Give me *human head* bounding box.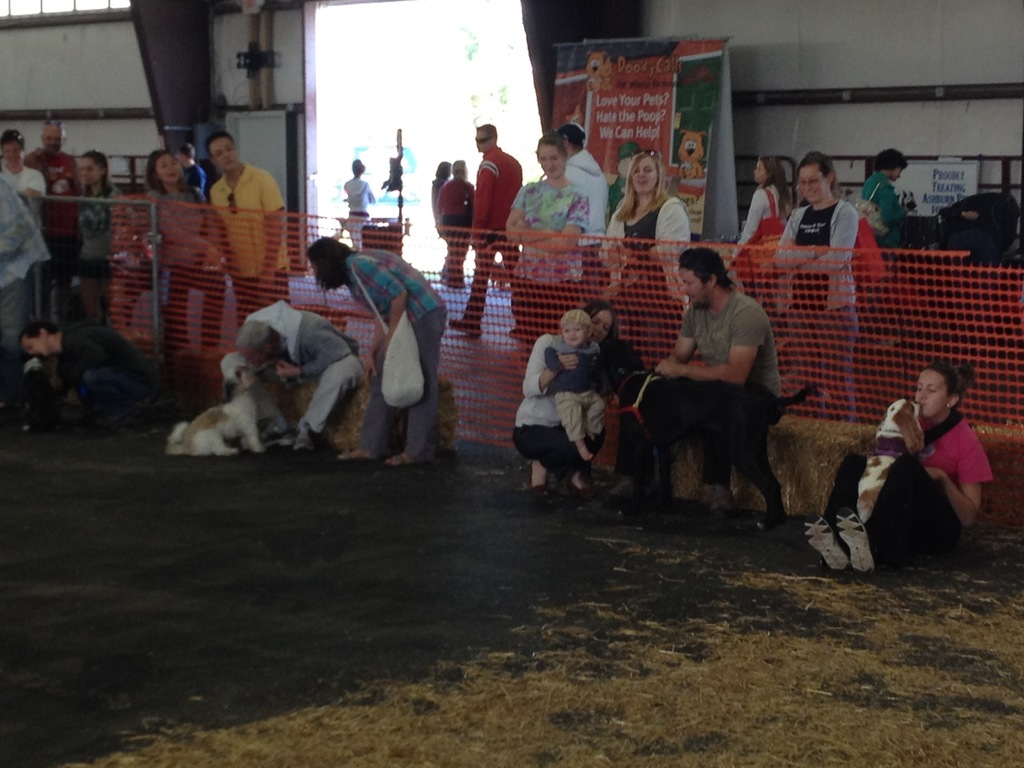
16:323:61:359.
